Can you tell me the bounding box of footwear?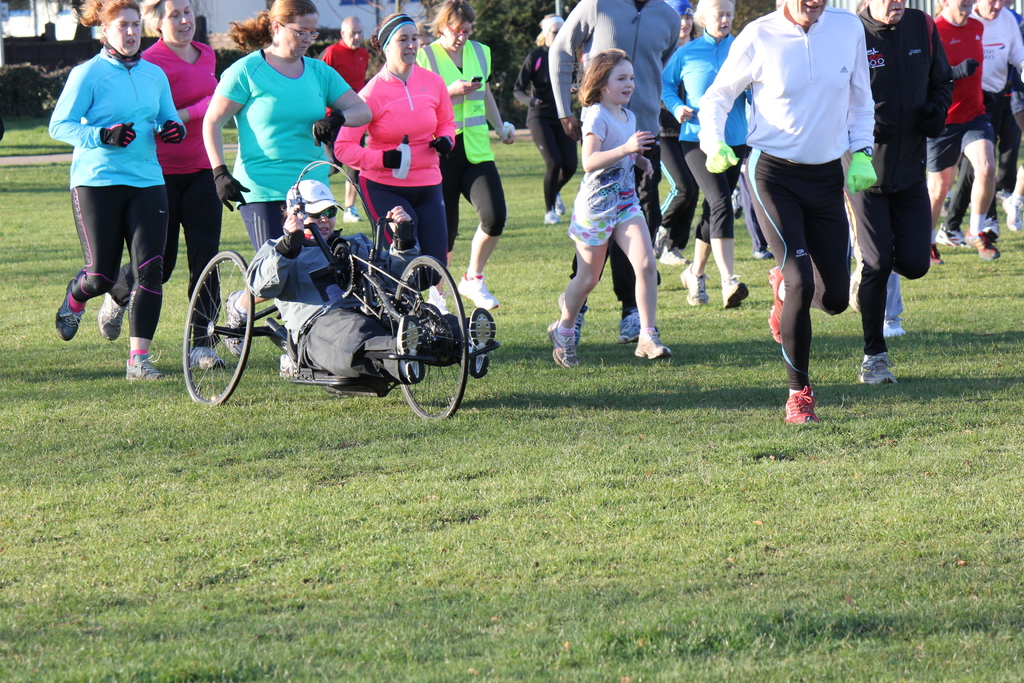
(751, 247, 777, 262).
